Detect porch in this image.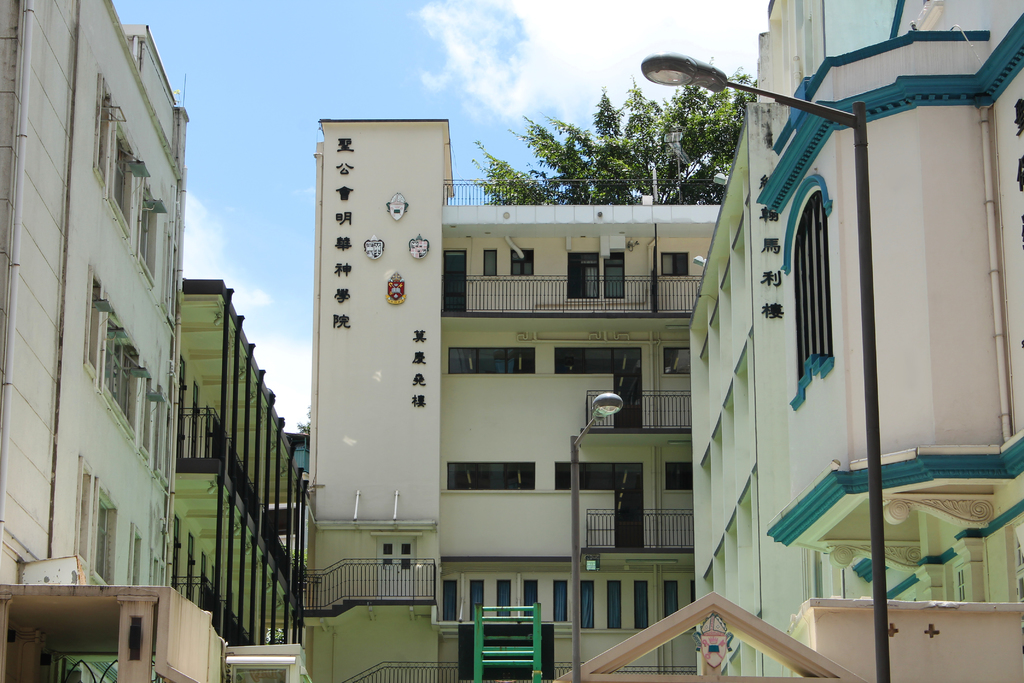
Detection: (586,507,696,551).
